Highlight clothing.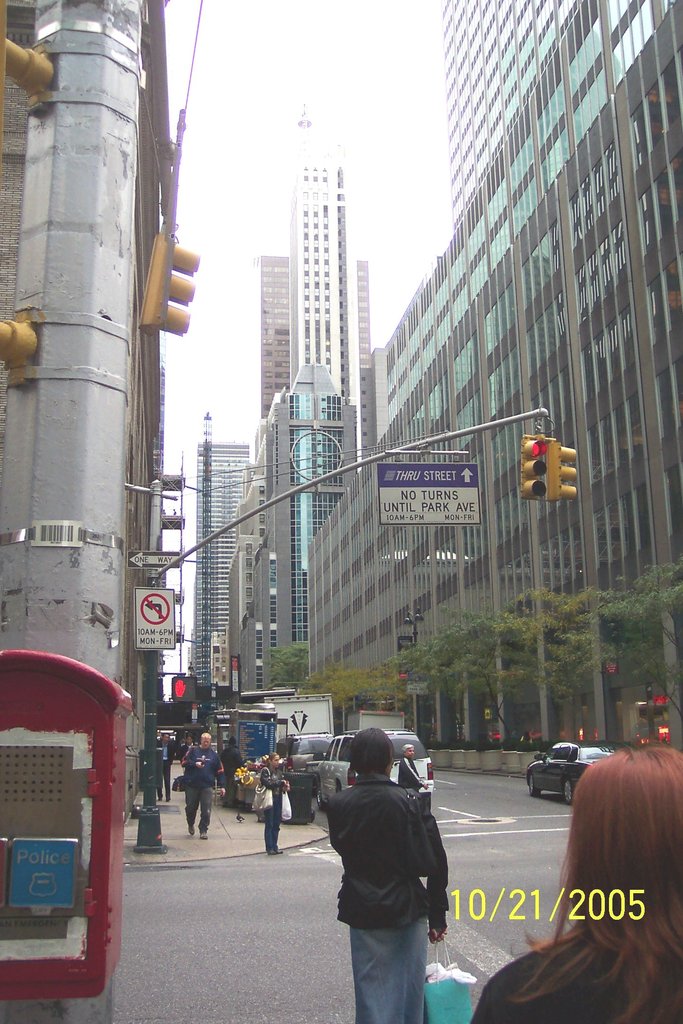
Highlighted region: 395:756:422:793.
